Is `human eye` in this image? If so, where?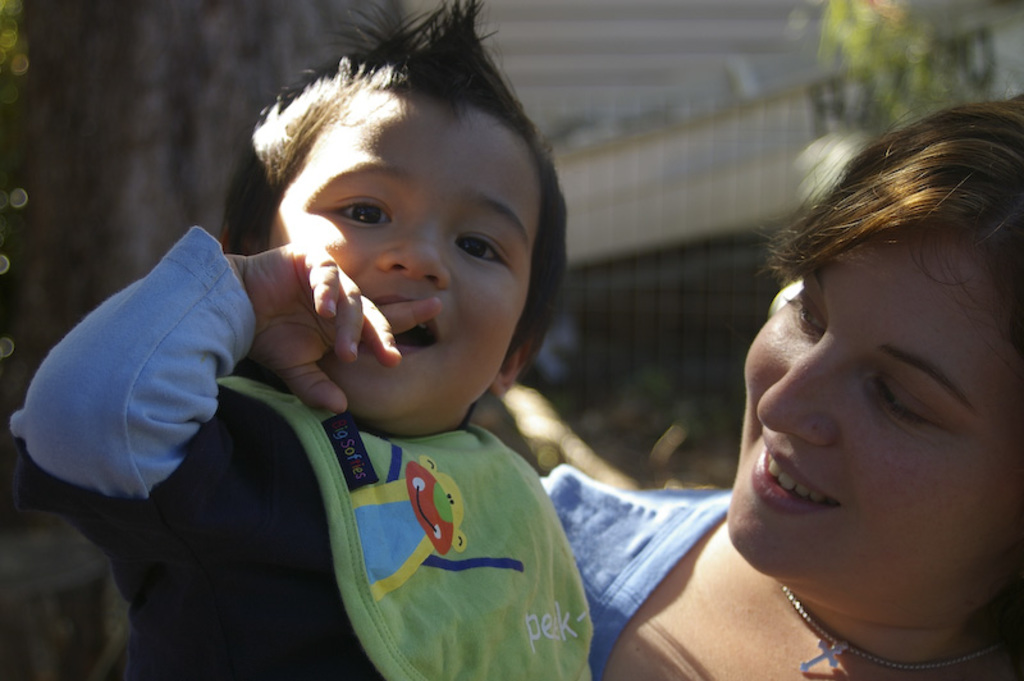
Yes, at (left=791, top=292, right=826, bottom=330).
